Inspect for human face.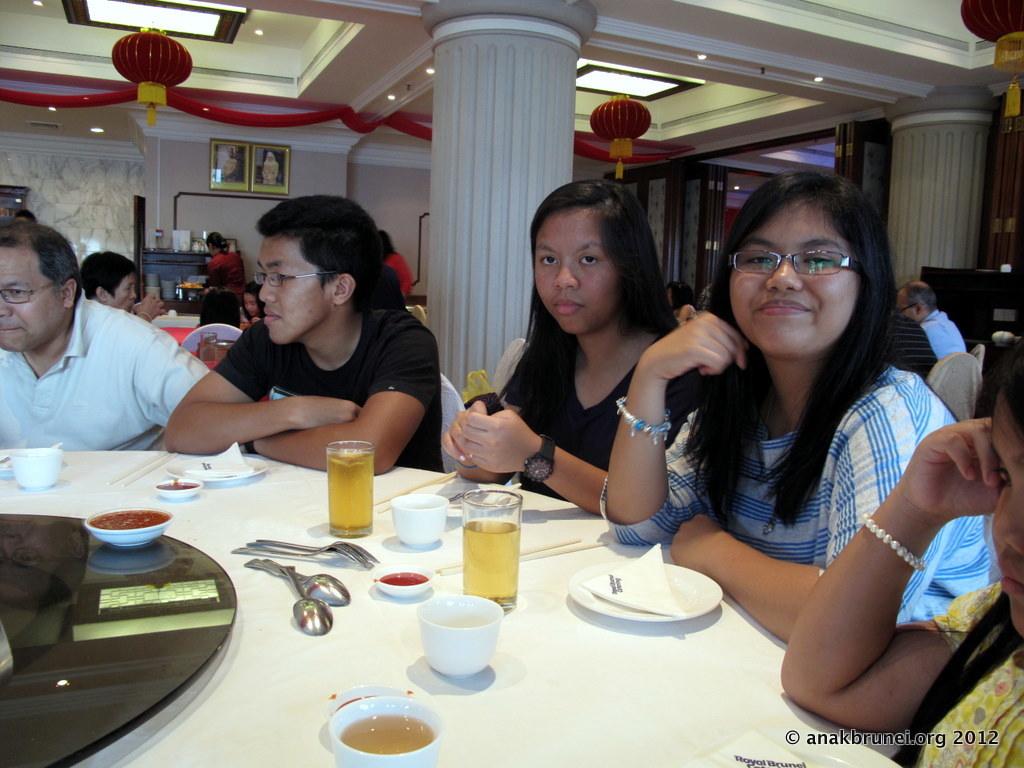
Inspection: left=0, top=249, right=56, bottom=352.
